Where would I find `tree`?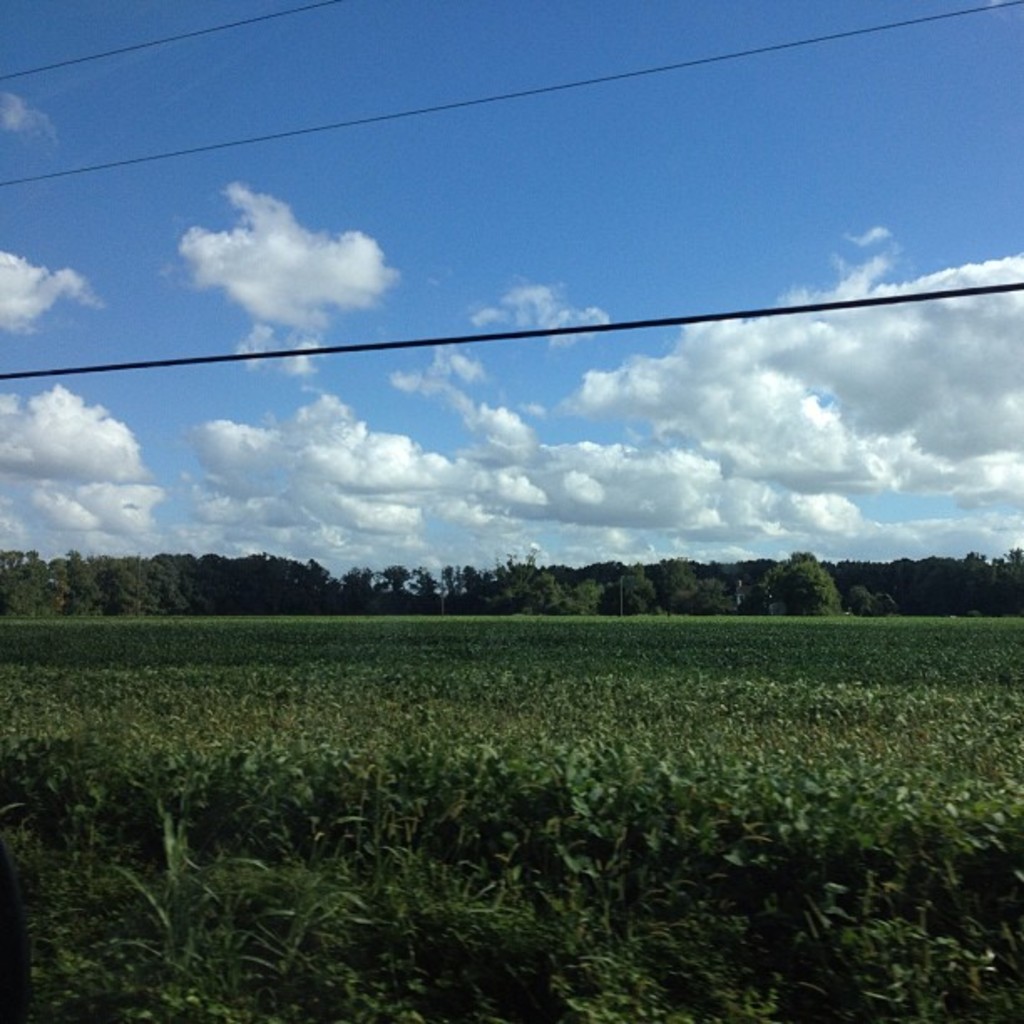
At select_region(107, 556, 162, 619).
